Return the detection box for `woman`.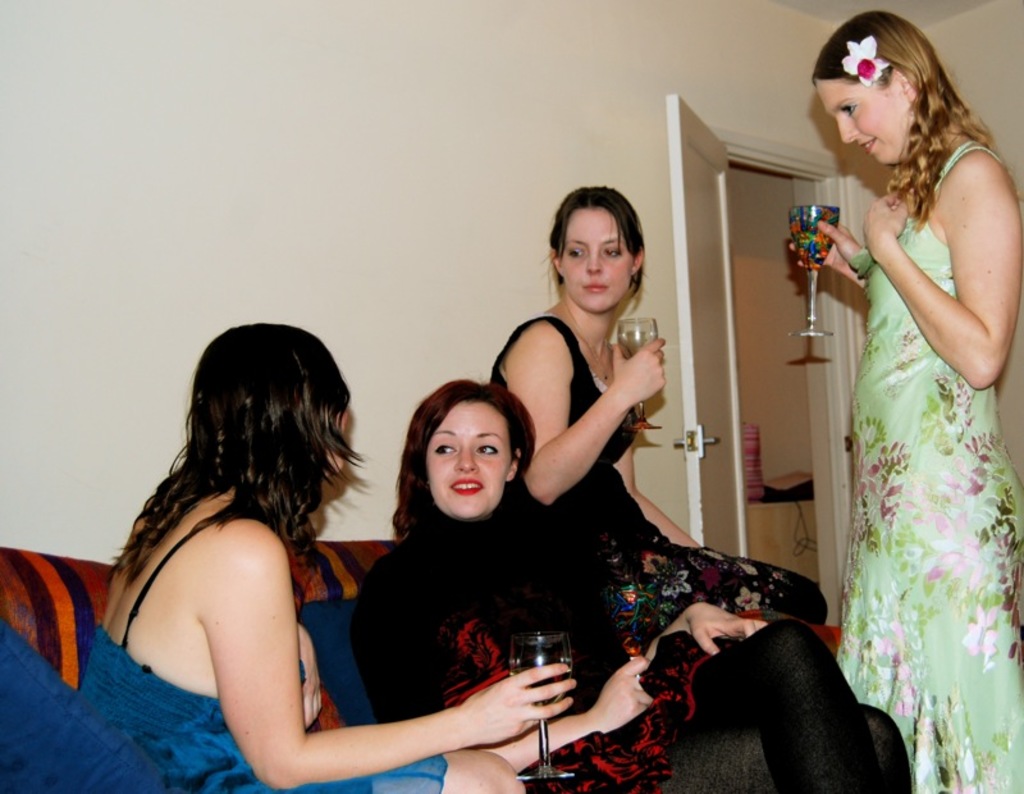
[x1=74, y1=323, x2=577, y2=793].
